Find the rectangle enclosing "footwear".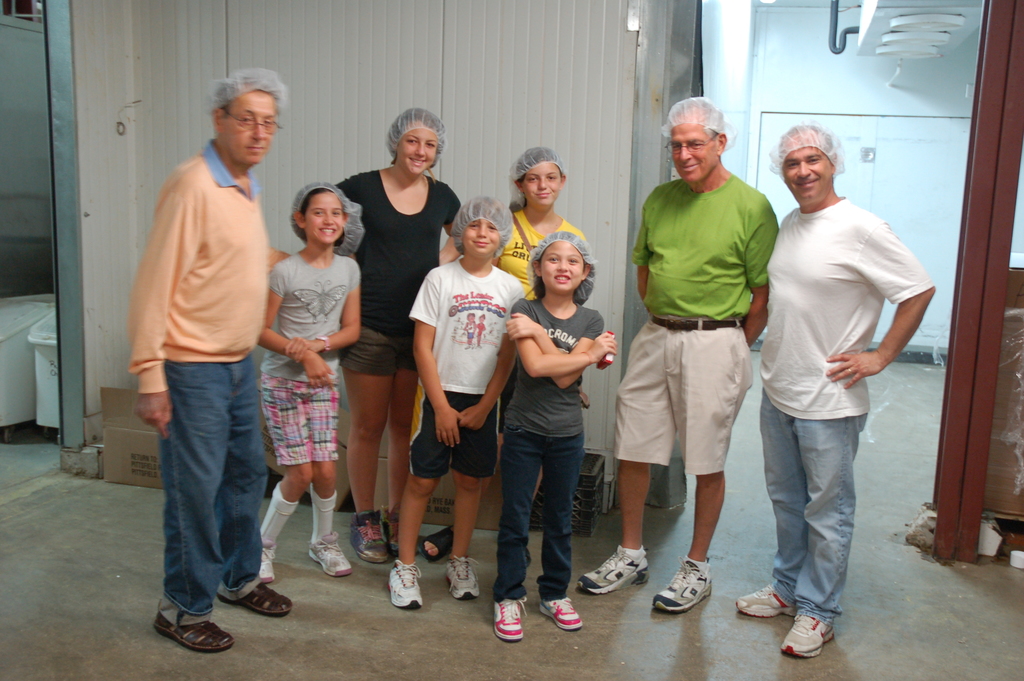
223/582/300/613.
